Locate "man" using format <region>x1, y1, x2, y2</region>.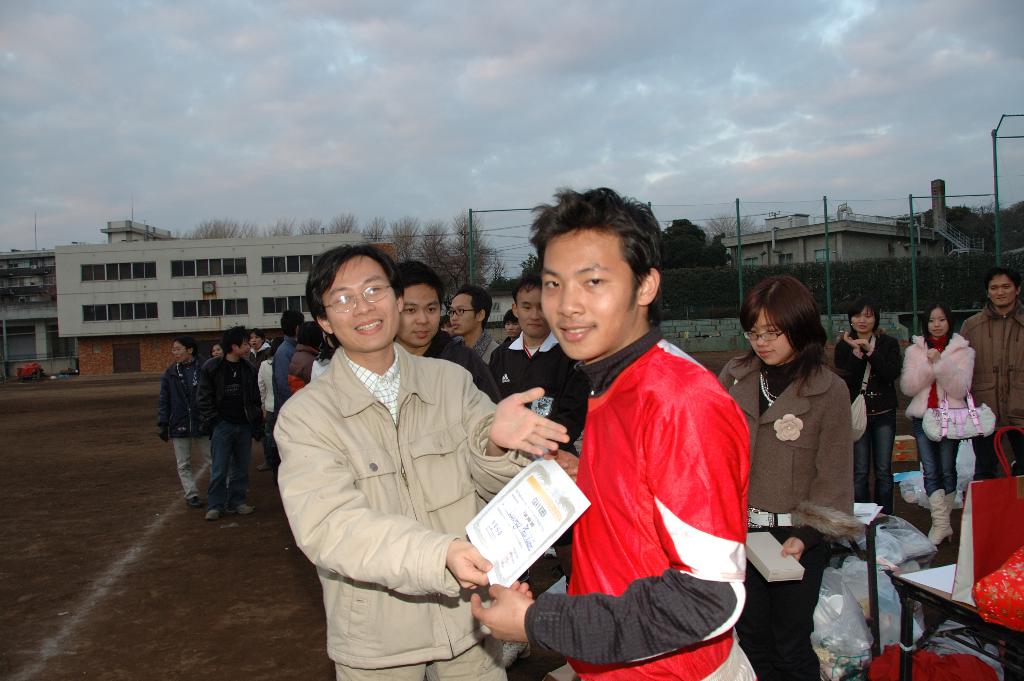
<region>440, 316, 457, 341</region>.
